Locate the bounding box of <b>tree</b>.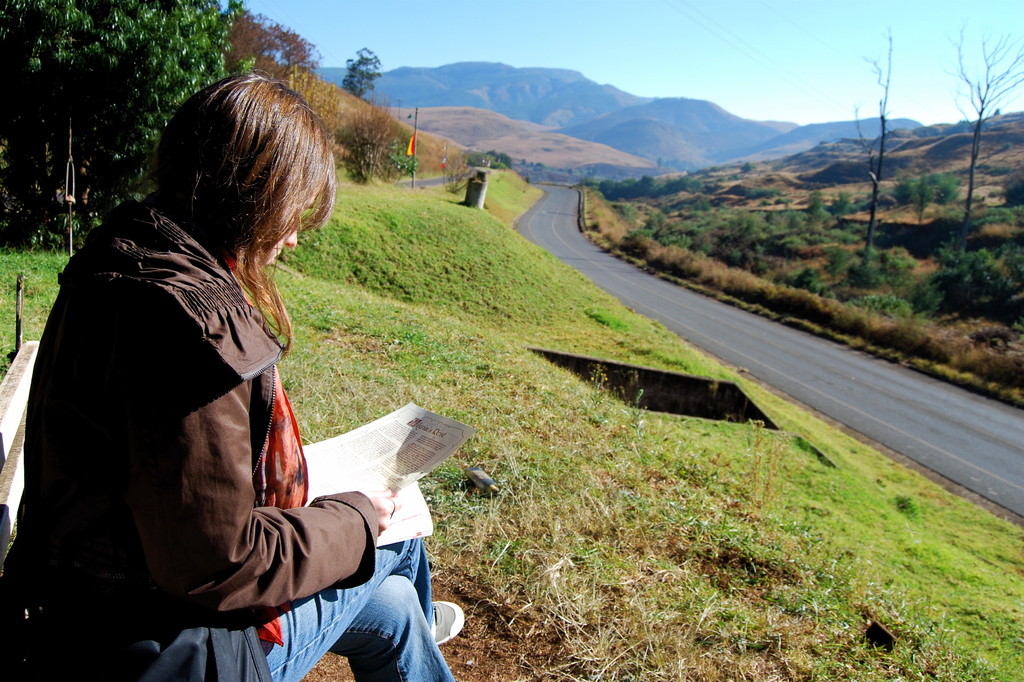
Bounding box: [599,170,655,209].
